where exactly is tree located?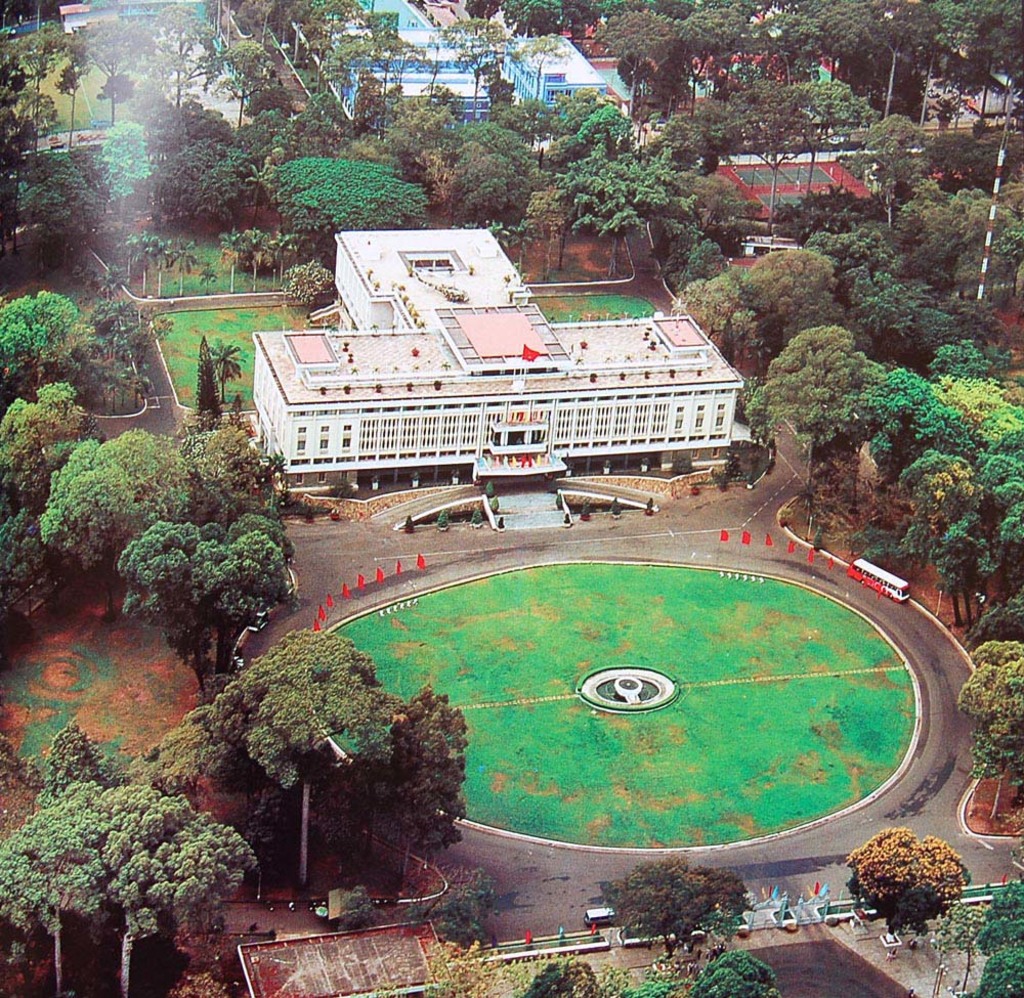
Its bounding box is box(269, 159, 422, 228).
